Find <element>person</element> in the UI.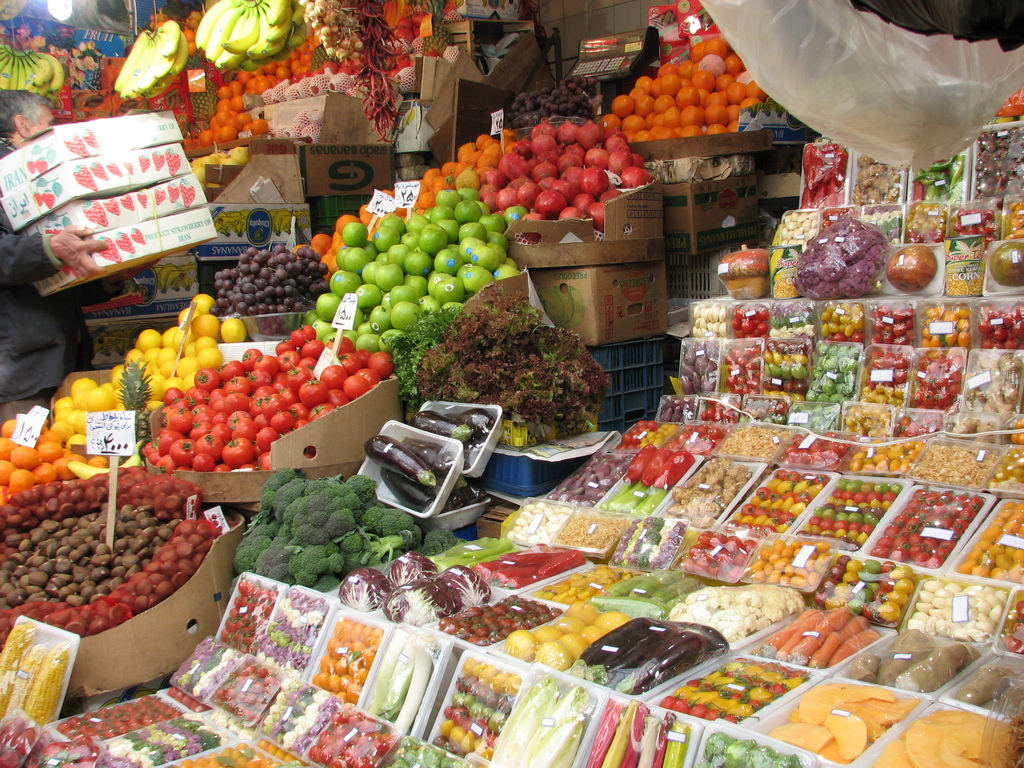
UI element at locate(0, 90, 109, 420).
